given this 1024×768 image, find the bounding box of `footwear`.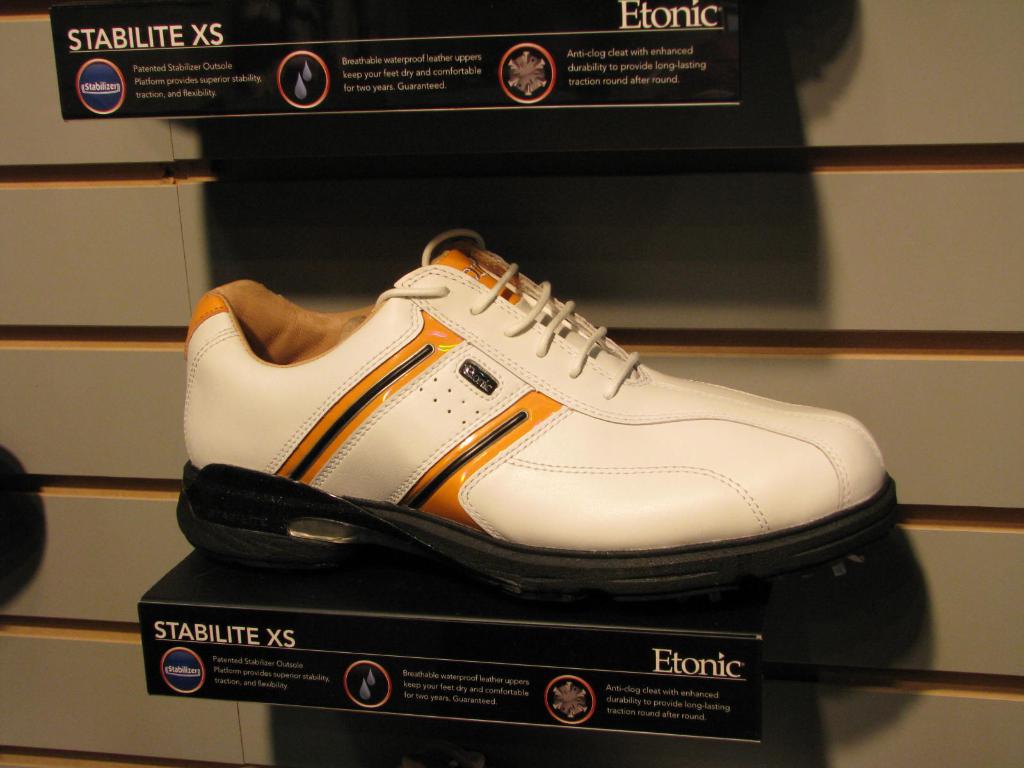
[left=192, top=243, right=912, bottom=584].
